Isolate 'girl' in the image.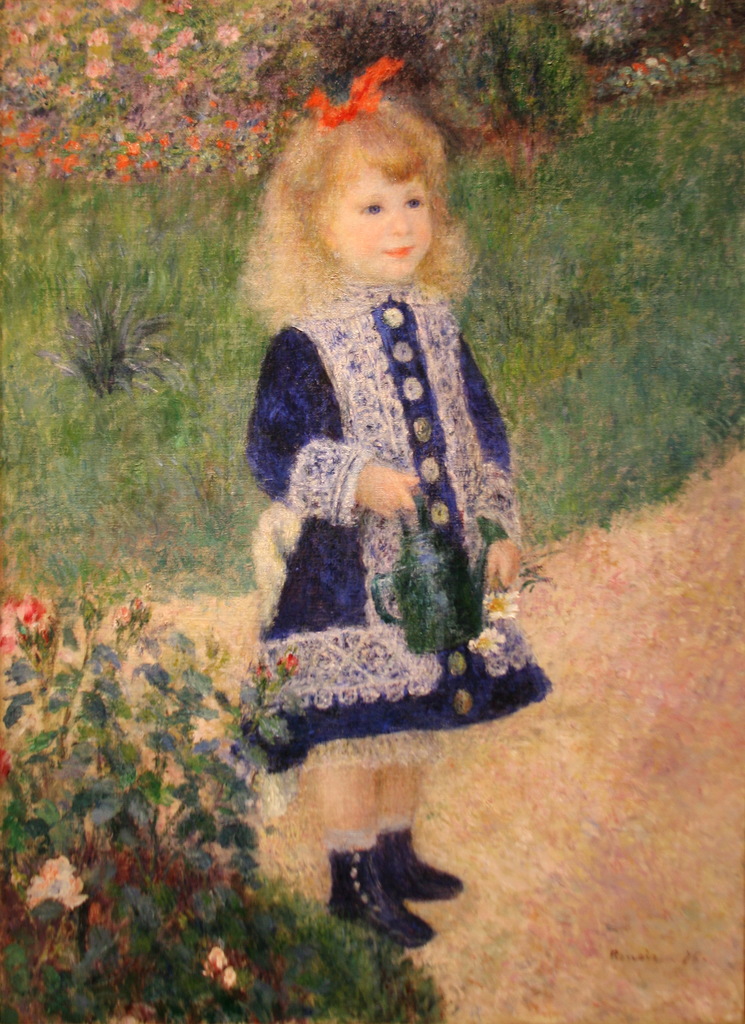
Isolated region: {"x1": 222, "y1": 52, "x2": 559, "y2": 943}.
